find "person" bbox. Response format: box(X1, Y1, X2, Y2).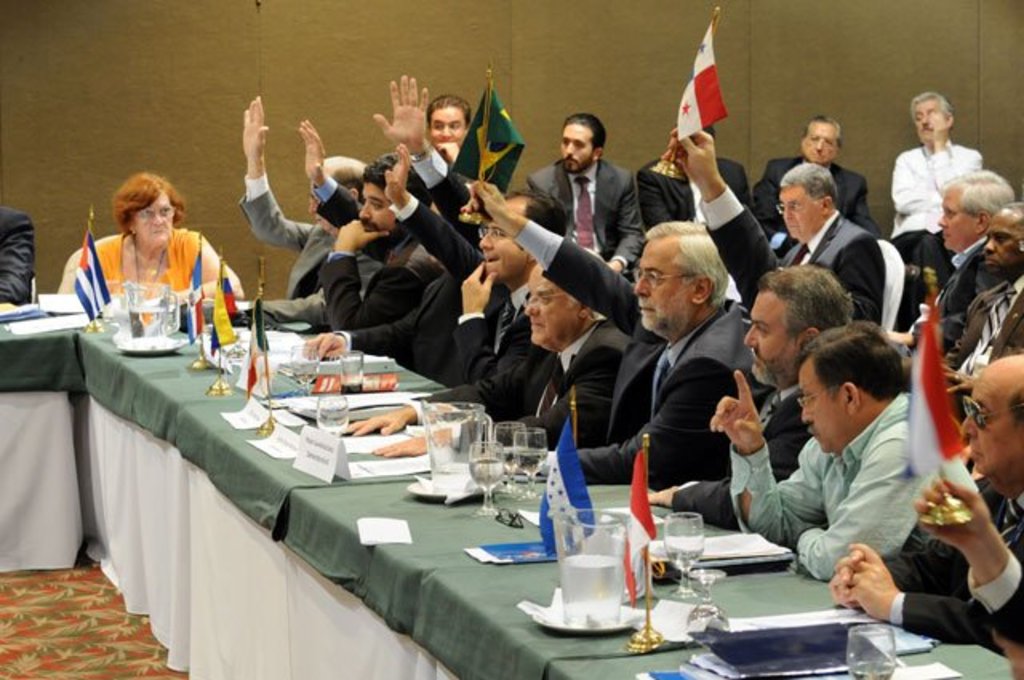
box(709, 317, 971, 582).
